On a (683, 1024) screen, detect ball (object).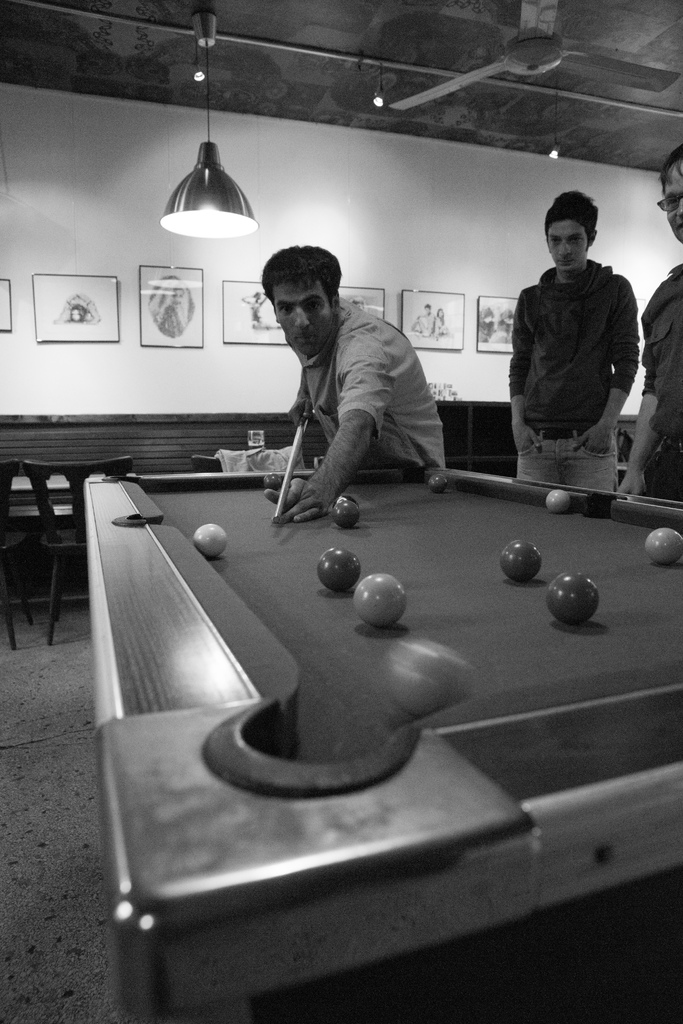
bbox(499, 540, 541, 584).
